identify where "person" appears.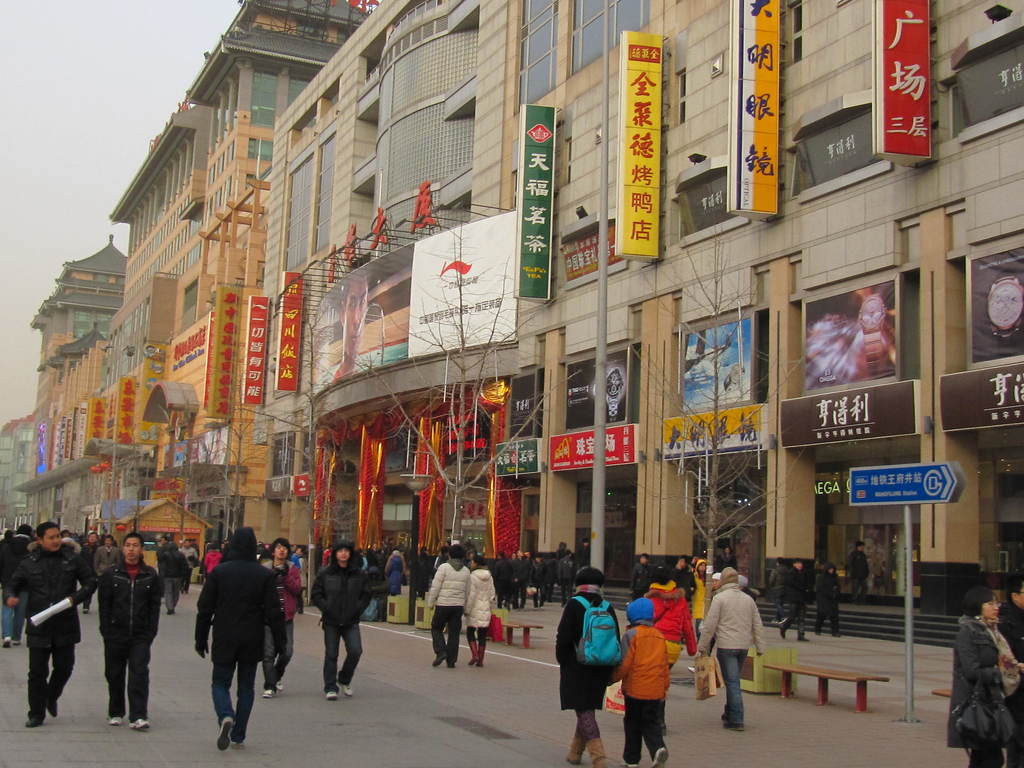
Appears at 630,557,650,595.
